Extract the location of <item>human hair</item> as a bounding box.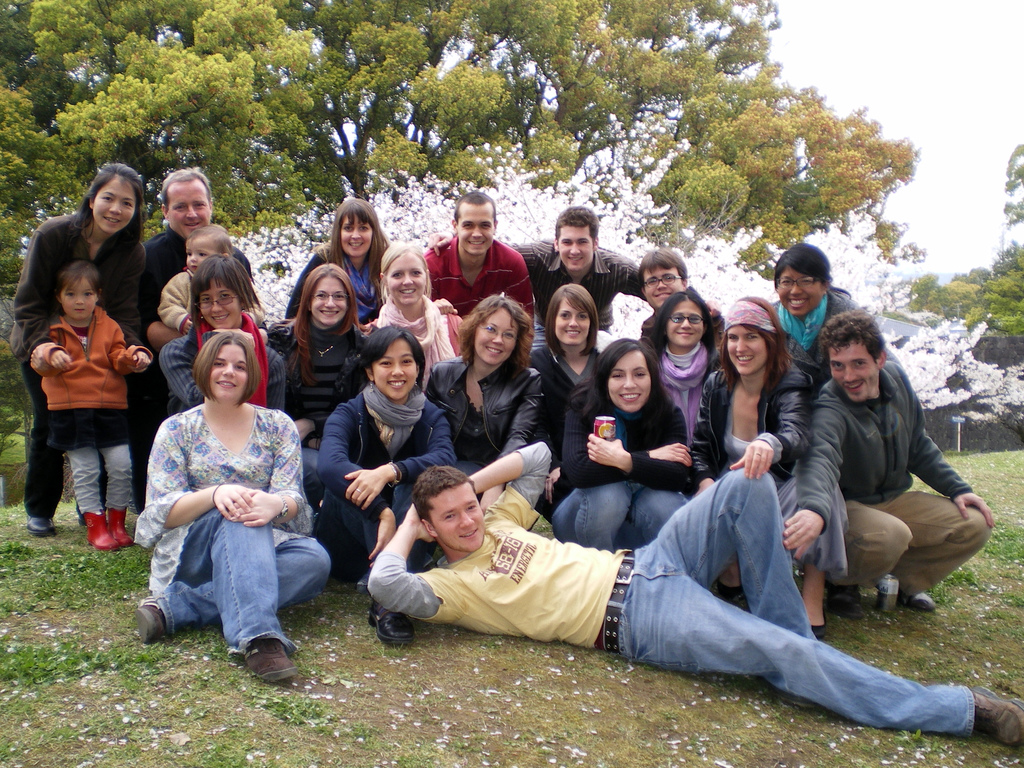
[x1=330, y1=197, x2=390, y2=272].
